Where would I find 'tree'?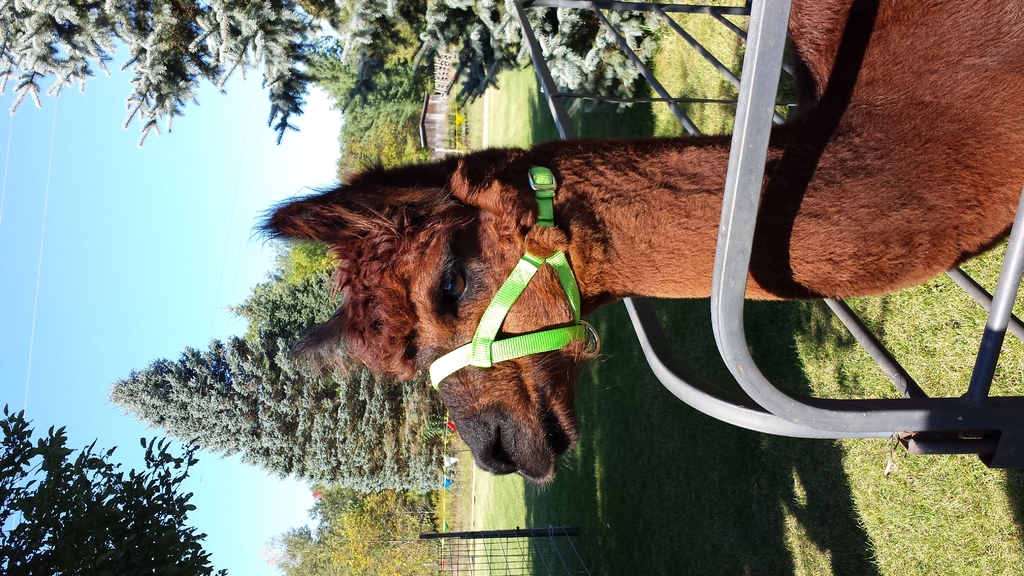
At [0, 0, 666, 150].
